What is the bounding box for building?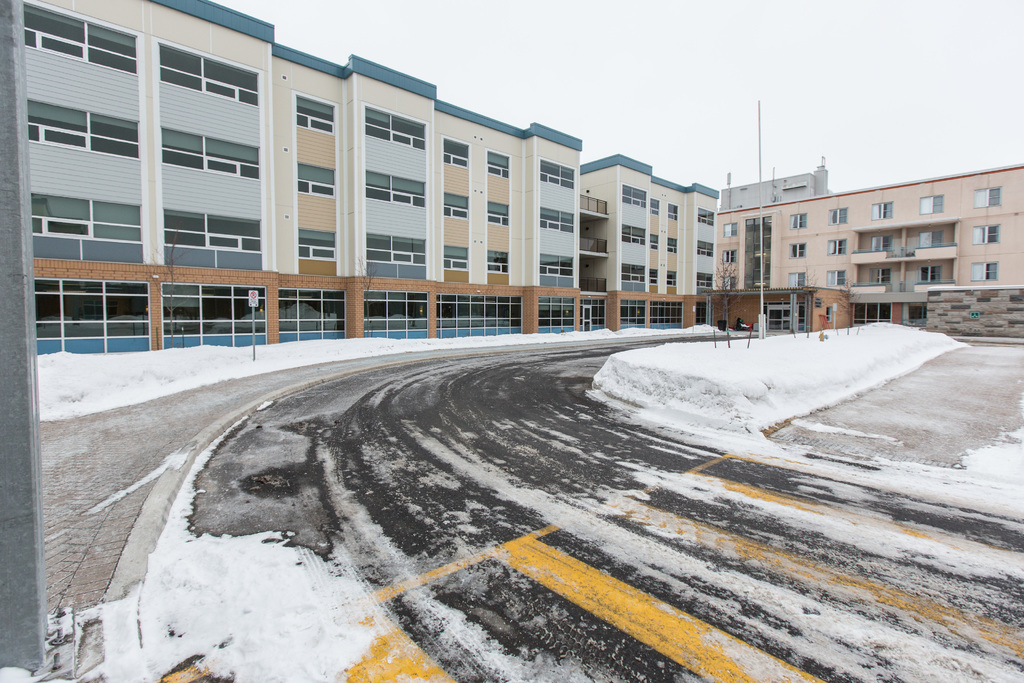
22/0/1023/360.
